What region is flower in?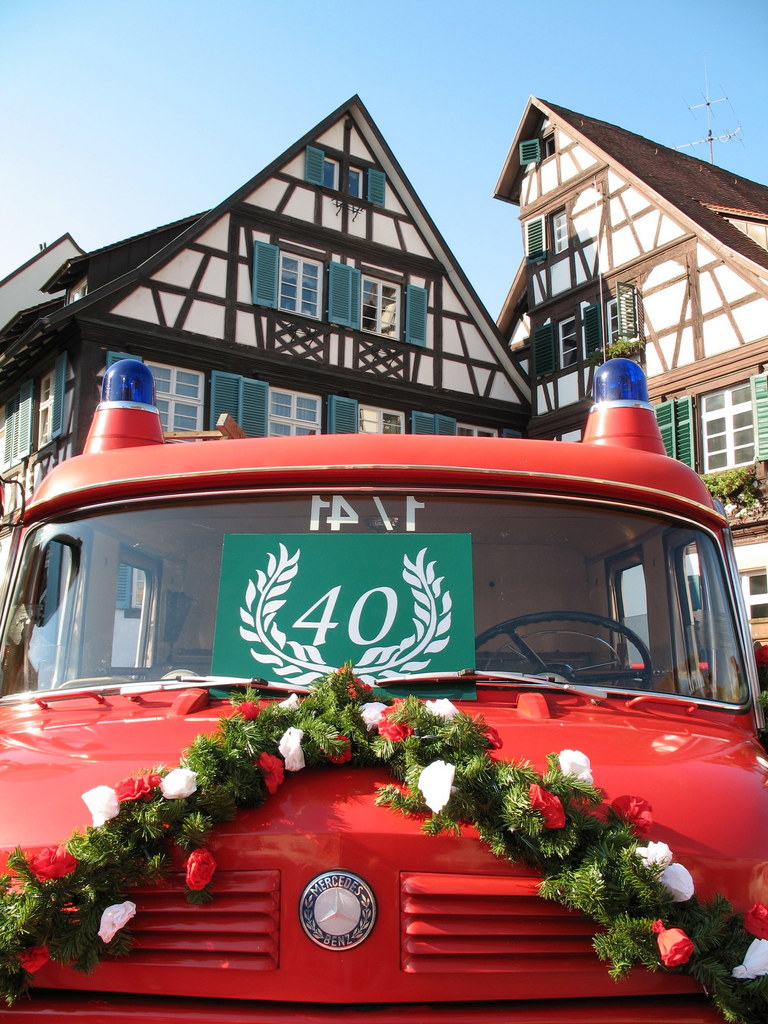
424,698,463,725.
